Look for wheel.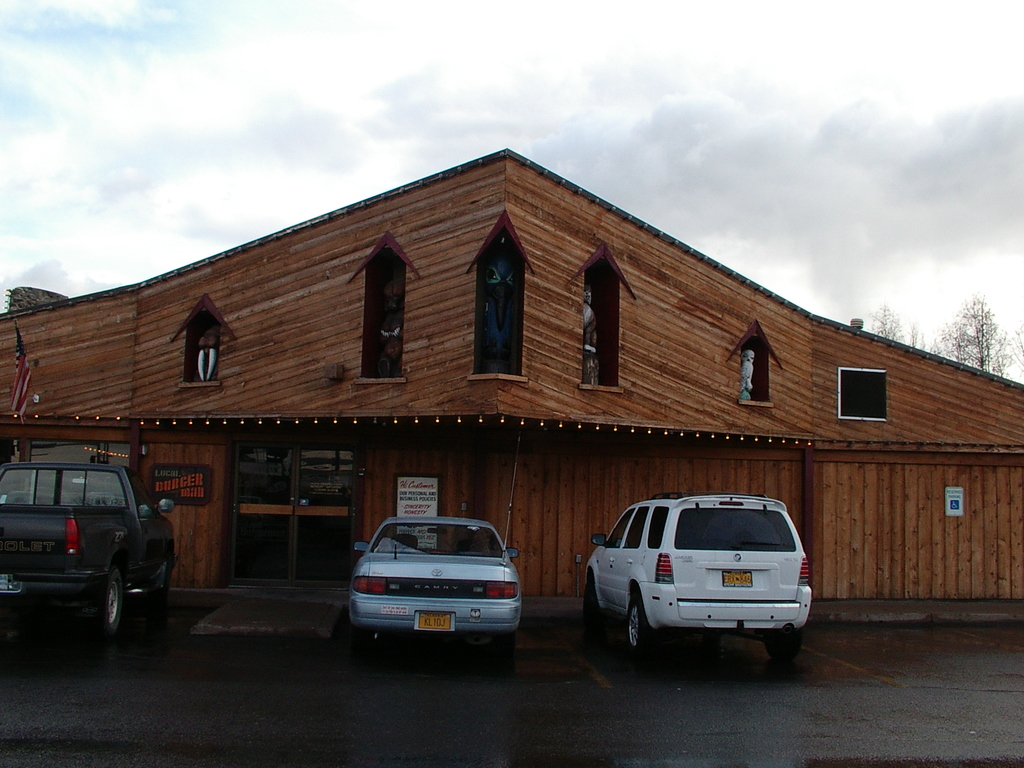
Found: [580, 579, 608, 627].
